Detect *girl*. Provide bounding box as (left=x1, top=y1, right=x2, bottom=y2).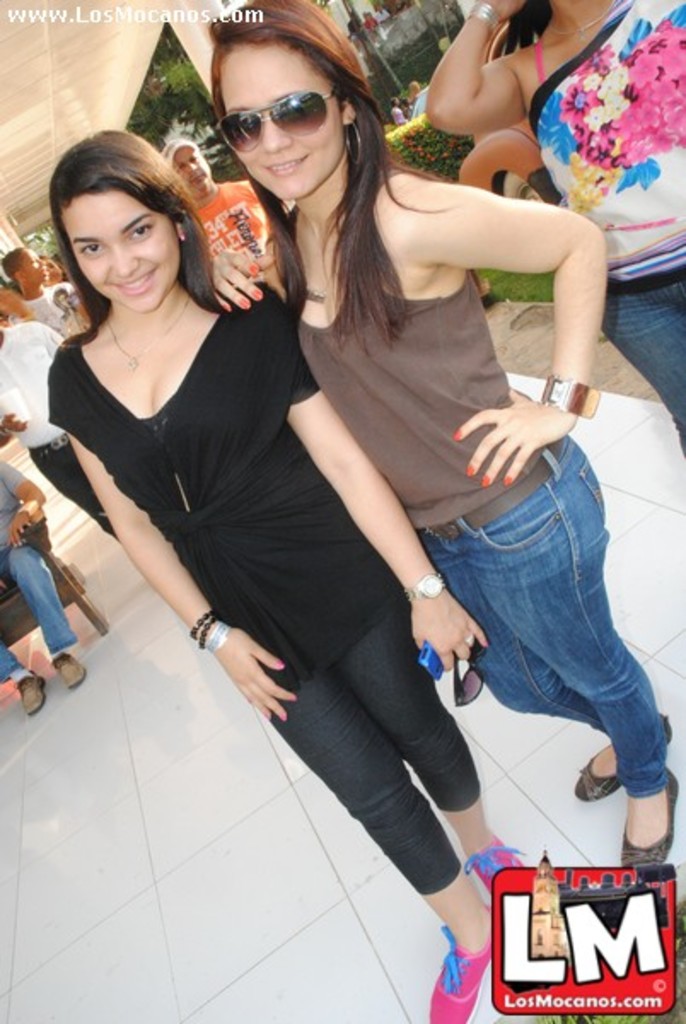
(left=46, top=133, right=527, bottom=1019).
